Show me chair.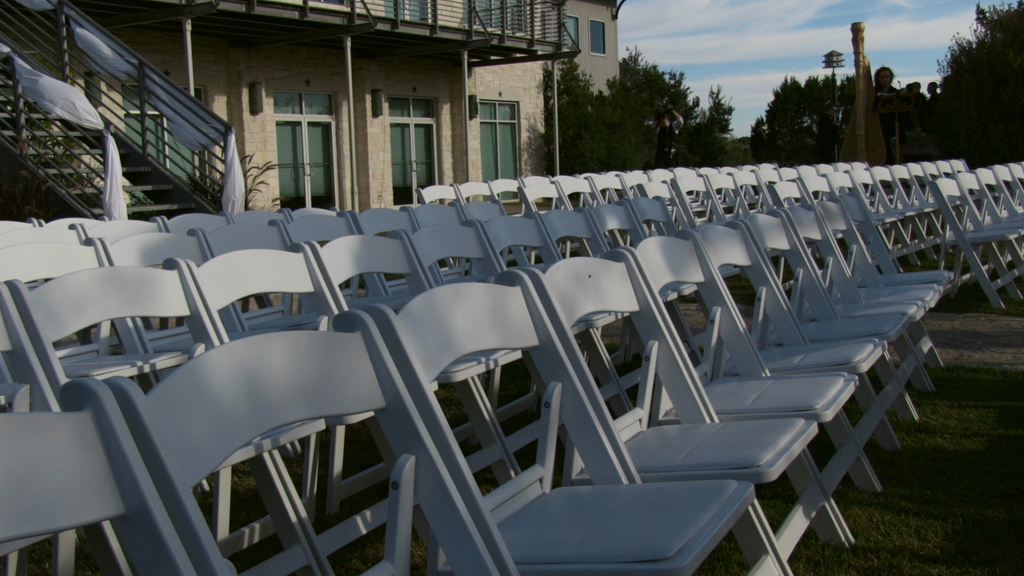
chair is here: <region>308, 232, 518, 547</region>.
